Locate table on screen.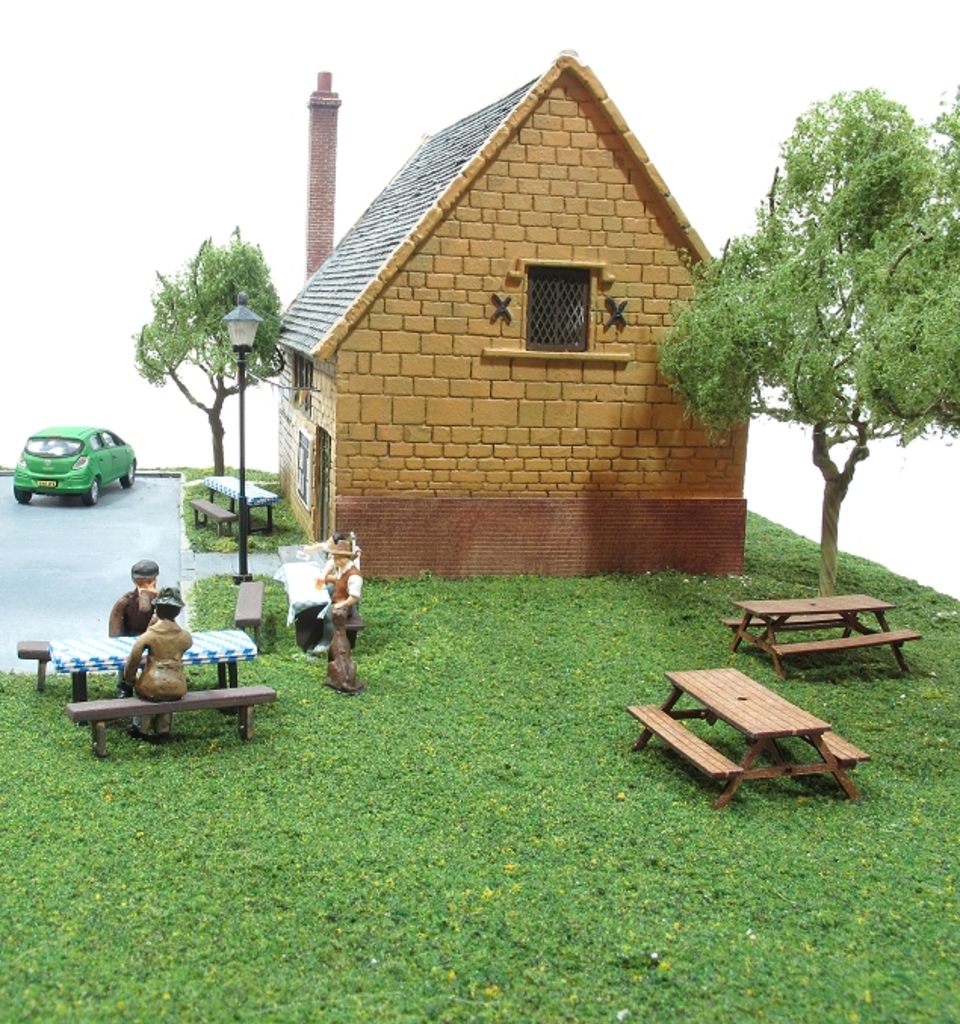
On screen at bbox=(632, 652, 907, 823).
